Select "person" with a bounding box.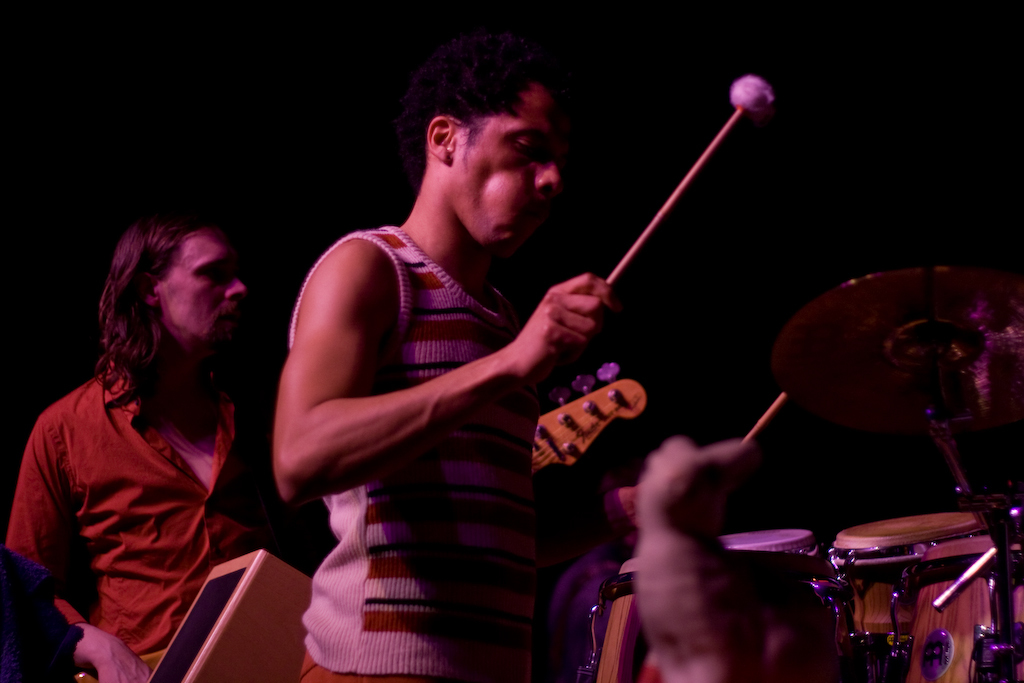
detection(0, 208, 292, 682).
